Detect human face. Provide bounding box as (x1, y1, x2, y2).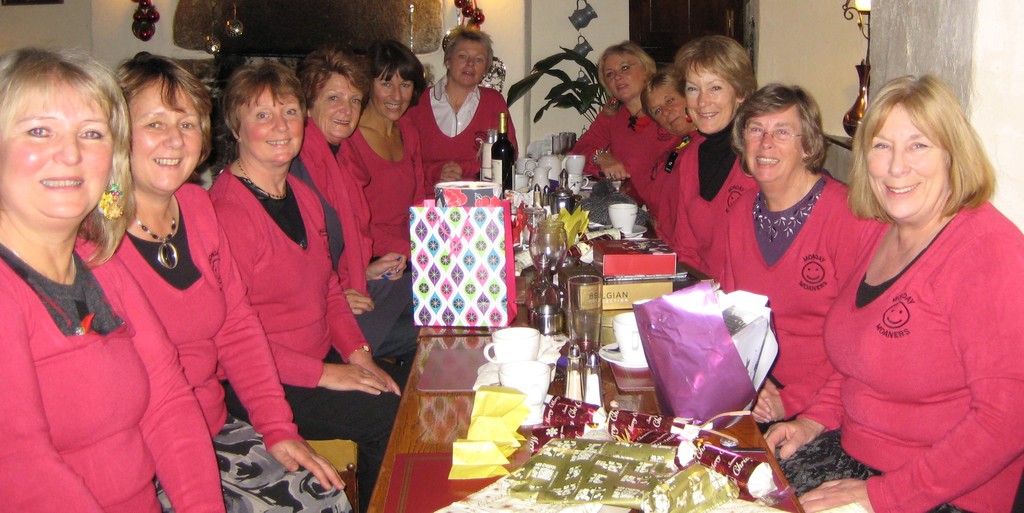
(867, 108, 941, 219).
